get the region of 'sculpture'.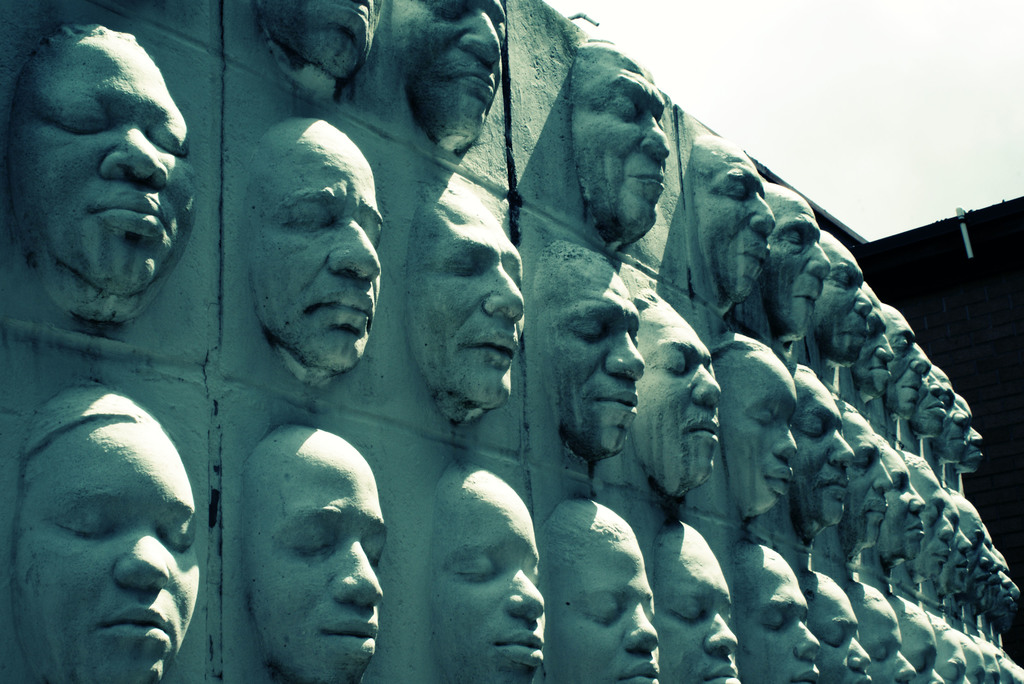
(686, 132, 771, 305).
